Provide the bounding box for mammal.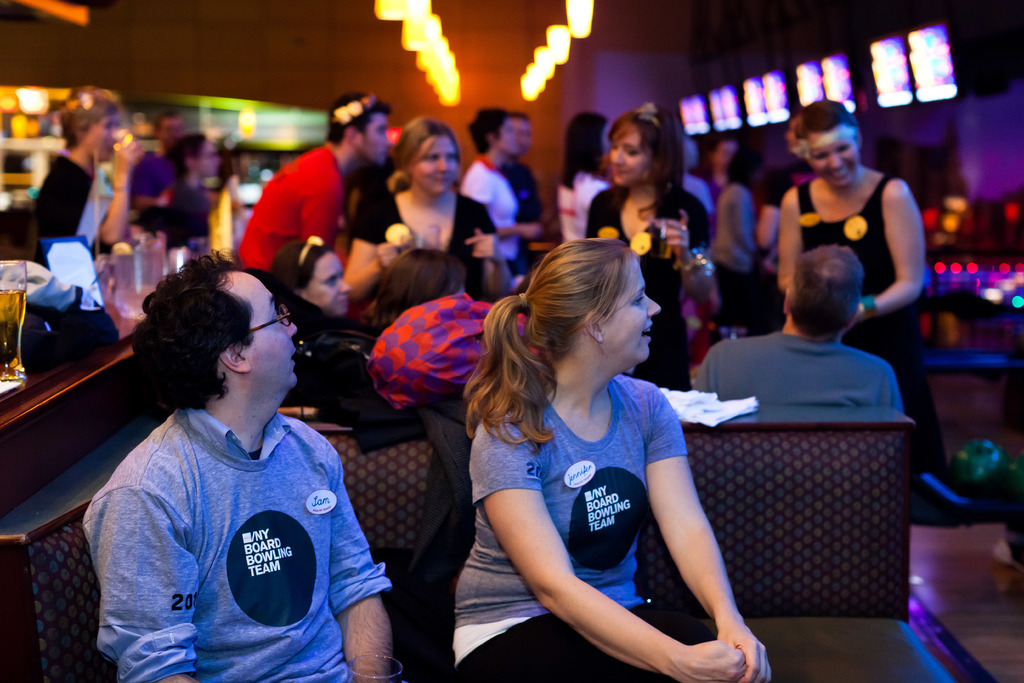
Rect(161, 126, 227, 246).
